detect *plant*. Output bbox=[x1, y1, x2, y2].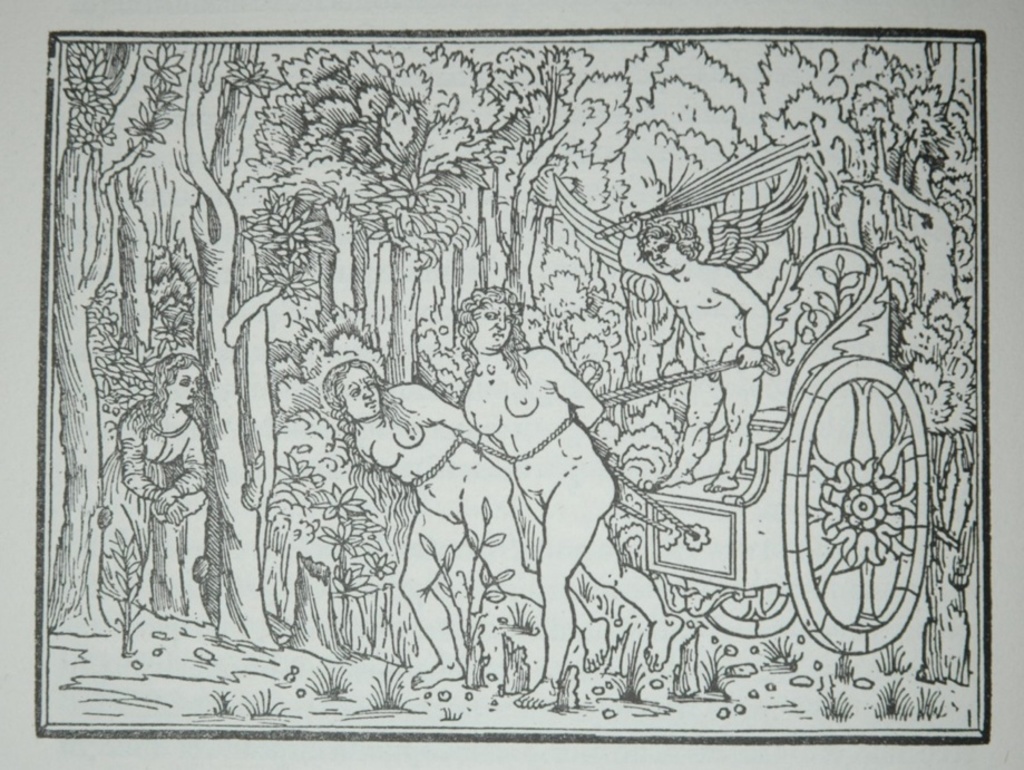
bbox=[835, 635, 854, 685].
